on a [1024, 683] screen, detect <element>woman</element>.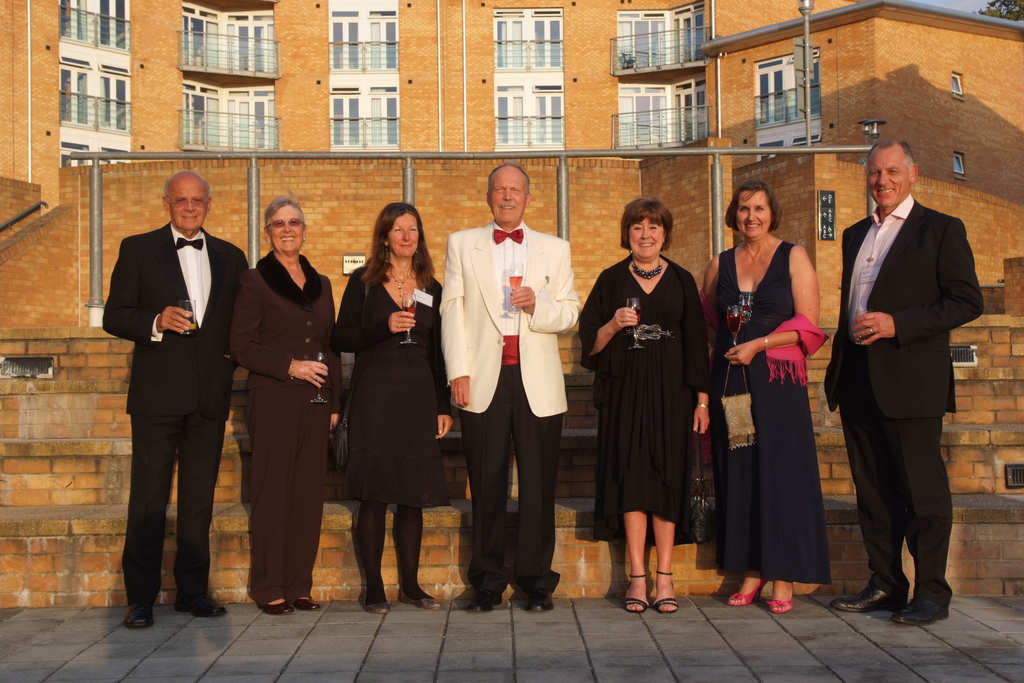
x1=701, y1=179, x2=832, y2=609.
